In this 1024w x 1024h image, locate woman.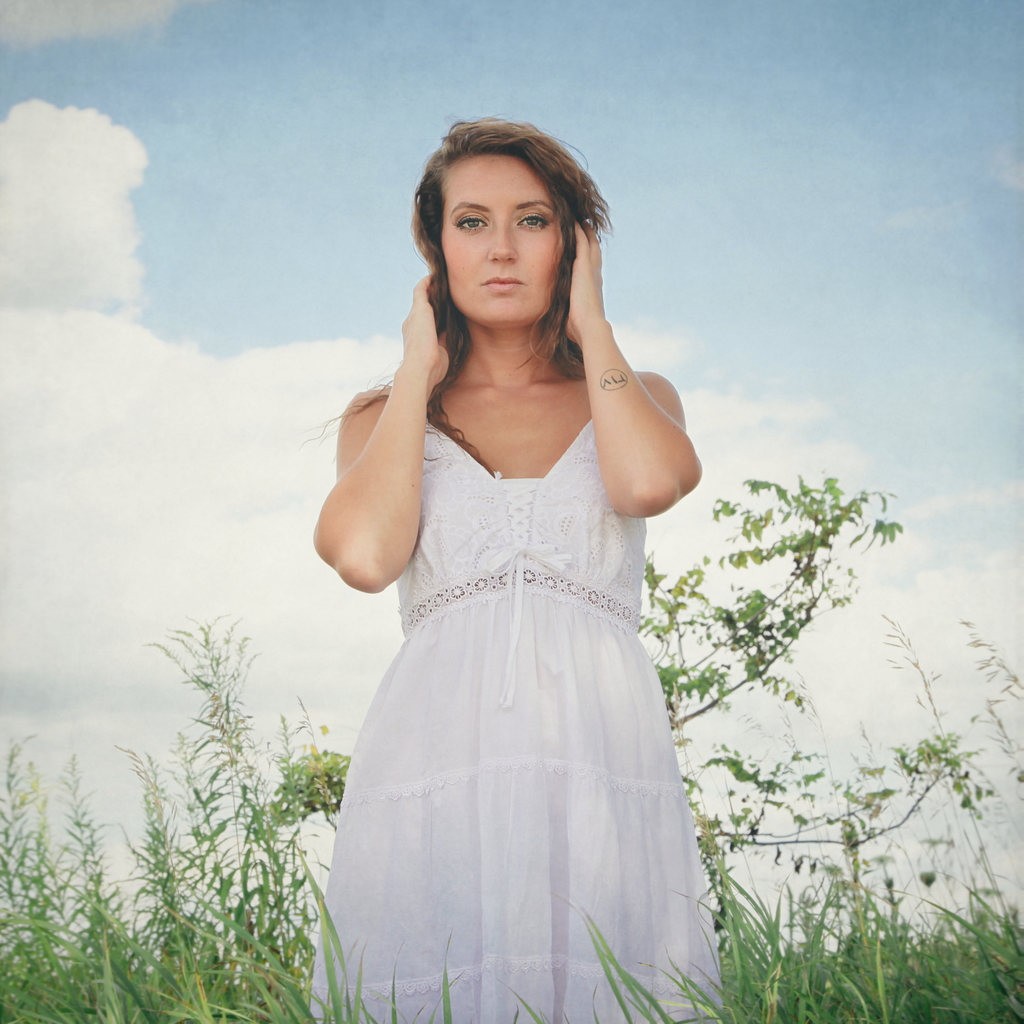
Bounding box: region(305, 117, 708, 1023).
